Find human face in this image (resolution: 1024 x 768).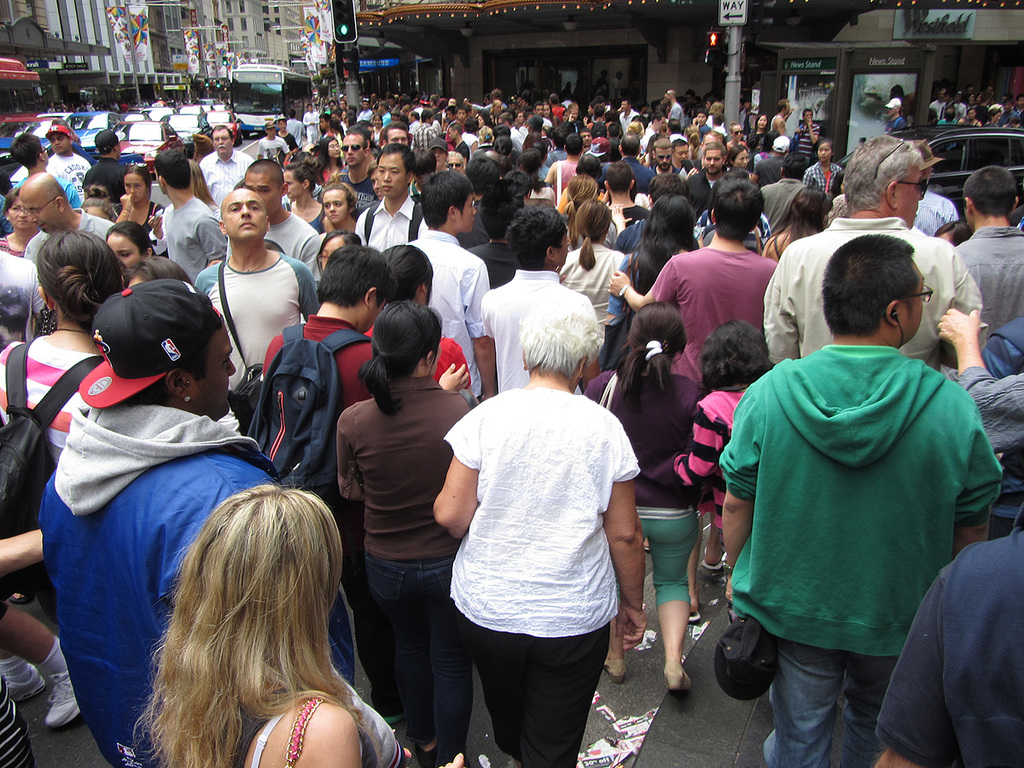
212,130,233,154.
